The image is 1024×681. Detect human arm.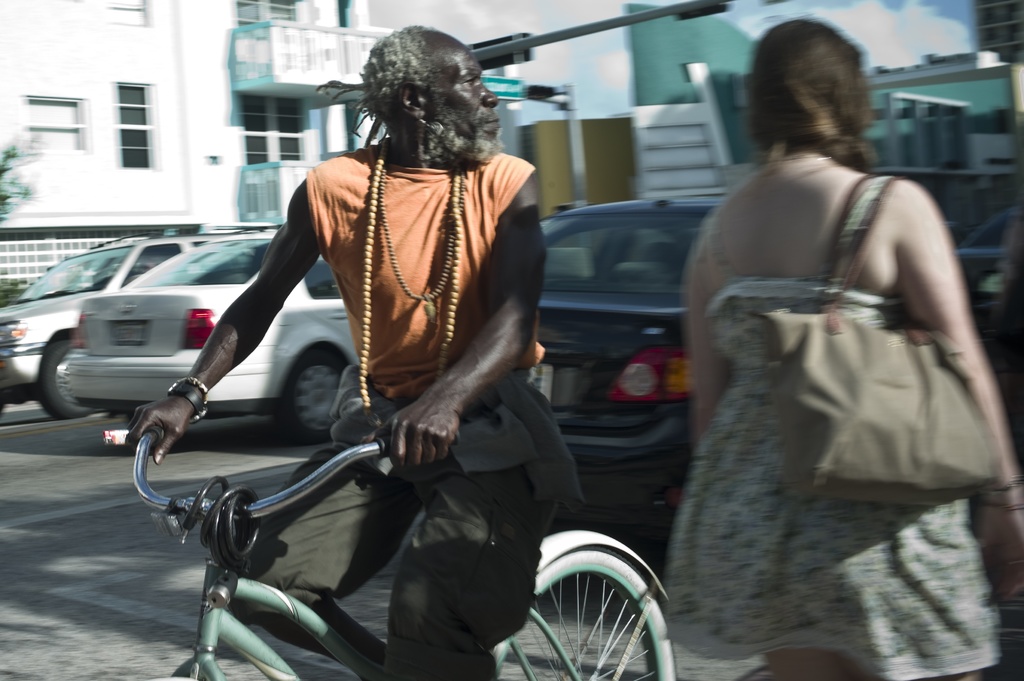
Detection: <region>171, 225, 310, 445</region>.
